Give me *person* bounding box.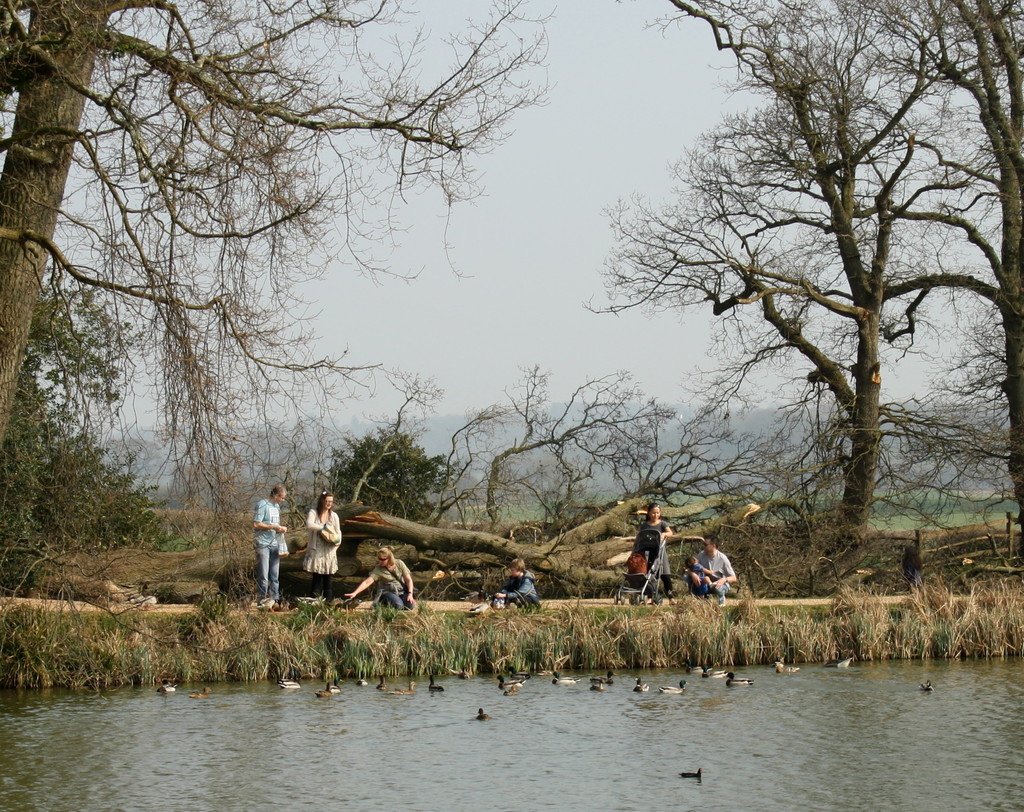
304, 489, 343, 600.
